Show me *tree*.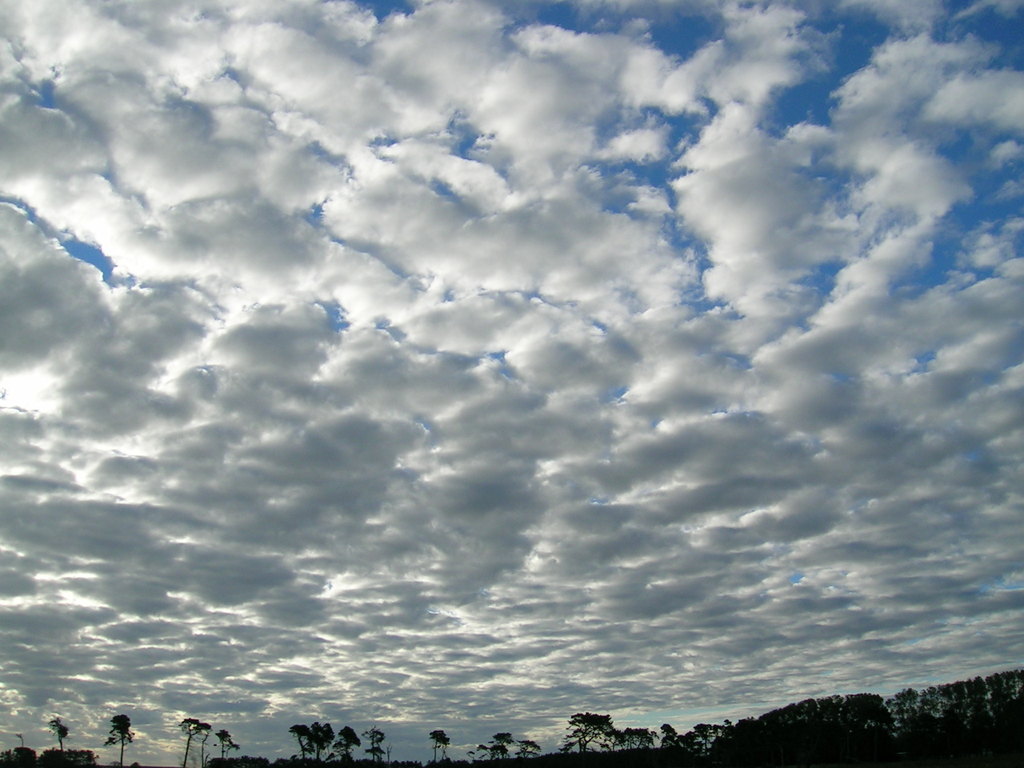
*tree* is here: region(290, 723, 315, 762).
